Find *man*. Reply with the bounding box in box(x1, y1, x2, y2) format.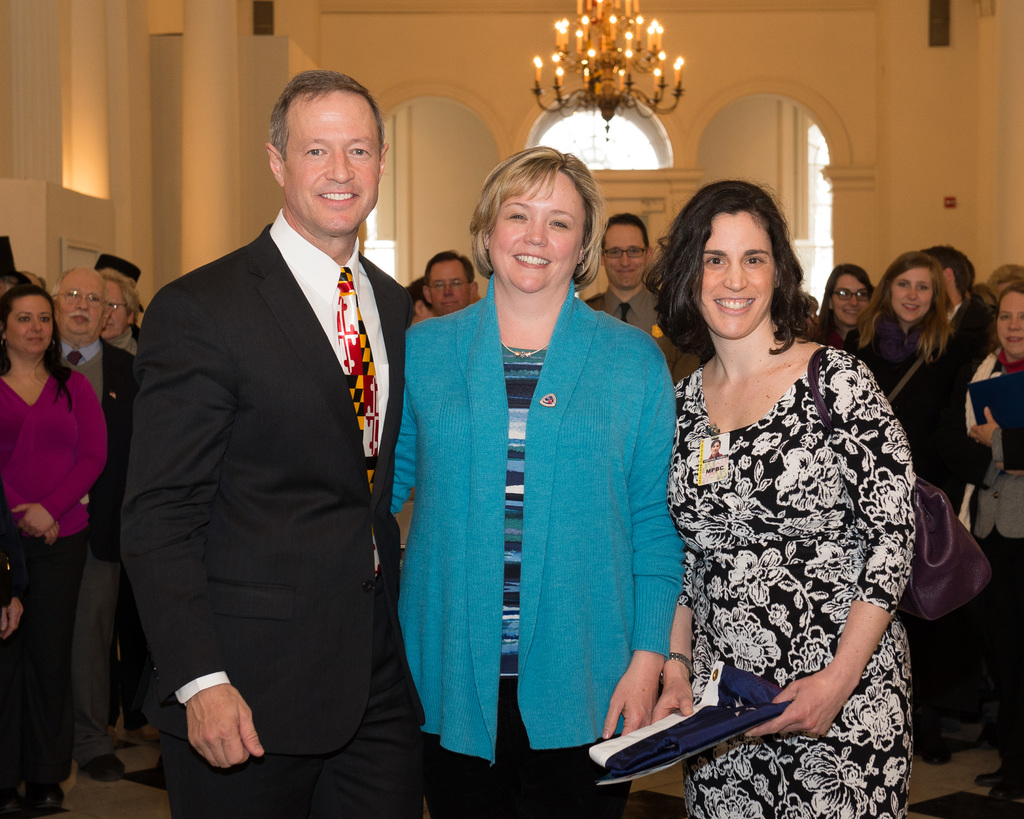
box(426, 249, 476, 311).
